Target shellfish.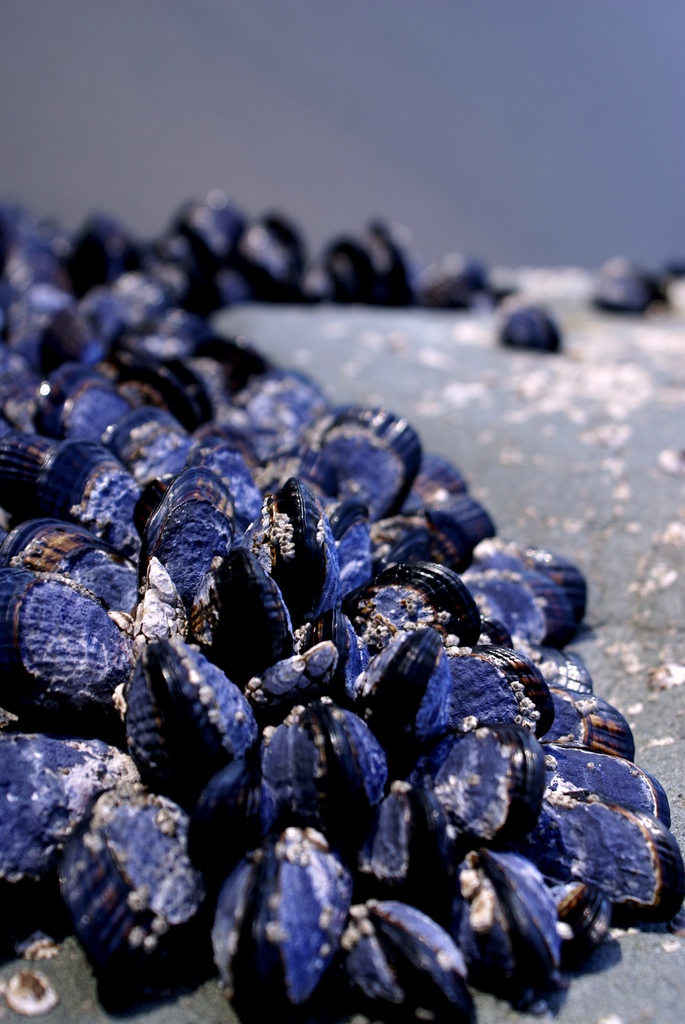
Target region: BBox(201, 826, 349, 1023).
